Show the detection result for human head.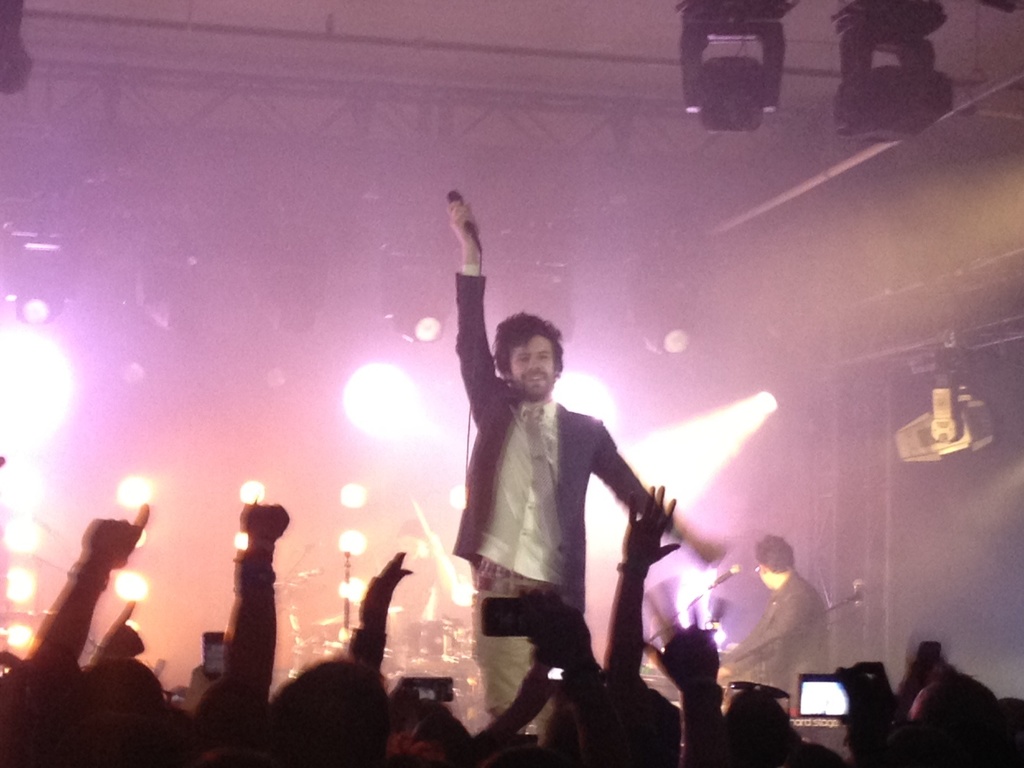
region(614, 680, 677, 767).
